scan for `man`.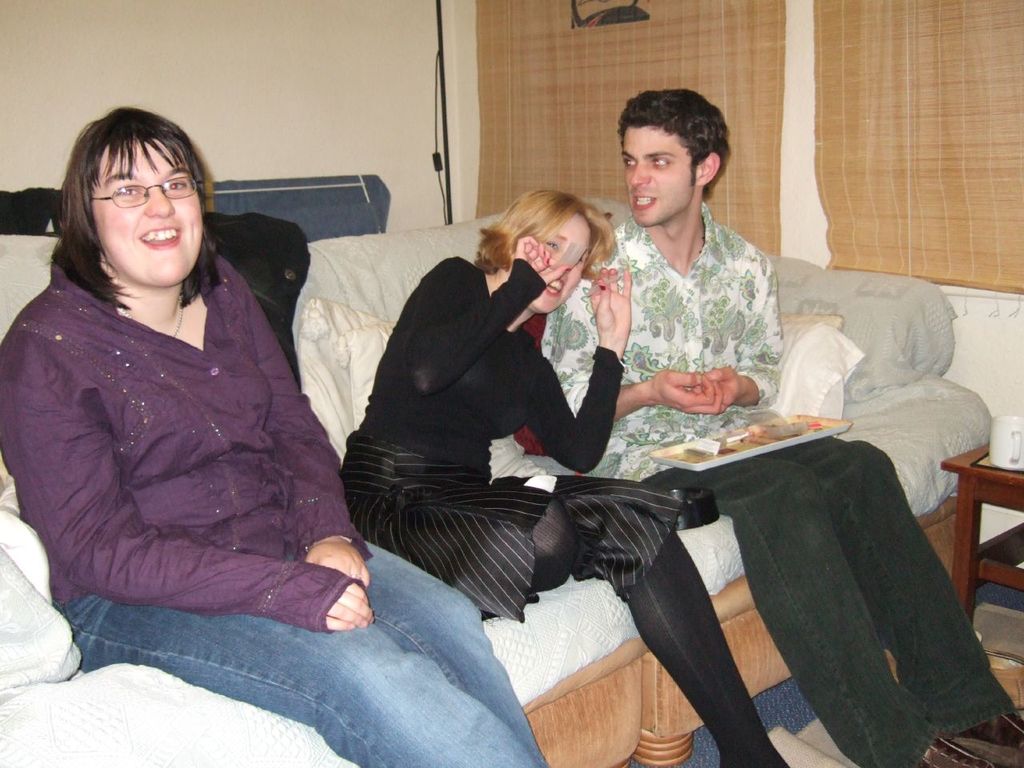
Scan result: bbox=[537, 87, 1023, 762].
